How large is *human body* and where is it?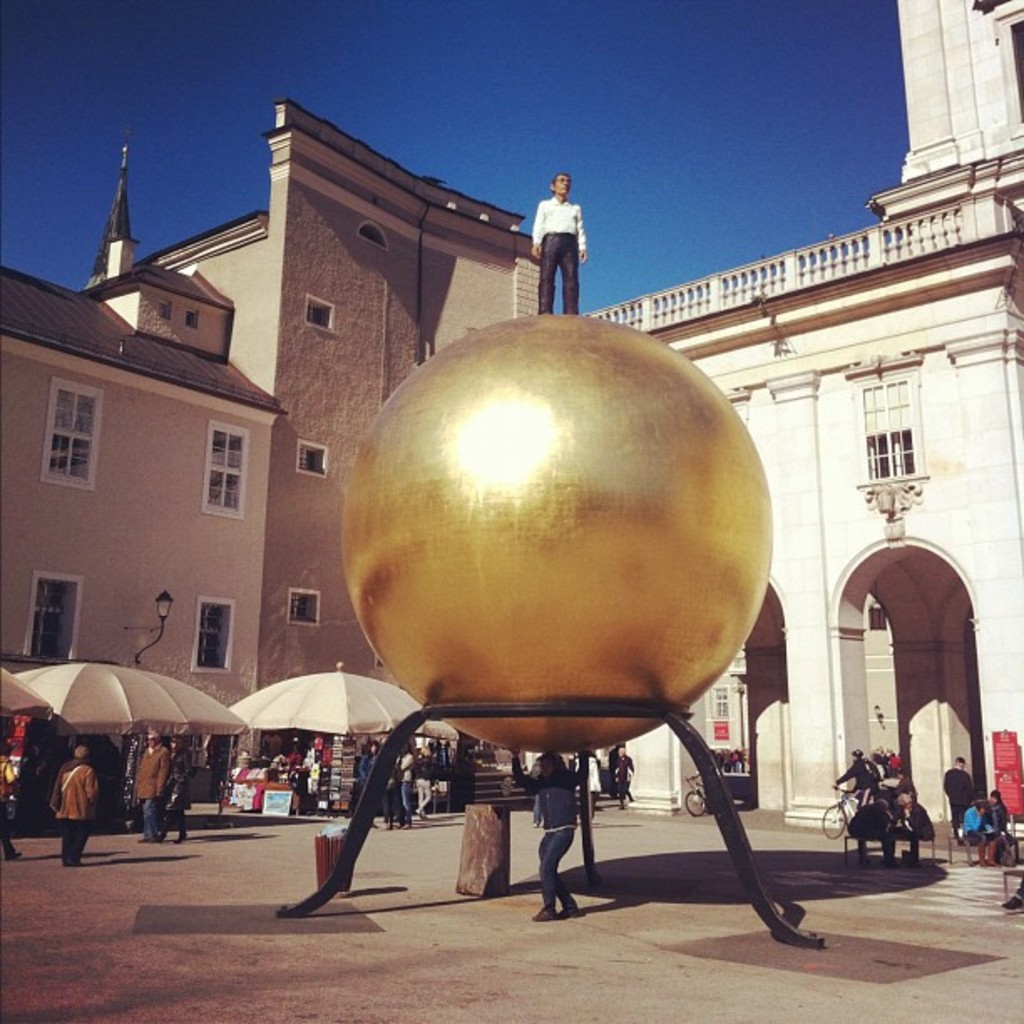
Bounding box: detection(529, 192, 586, 316).
